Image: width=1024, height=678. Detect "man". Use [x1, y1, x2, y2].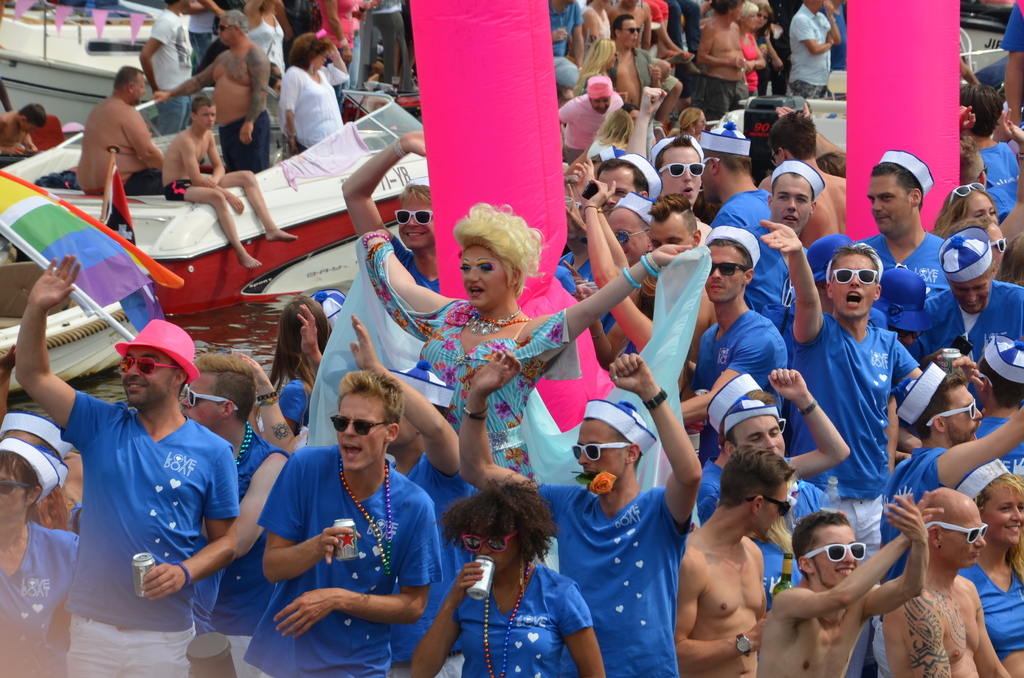
[244, 368, 451, 677].
